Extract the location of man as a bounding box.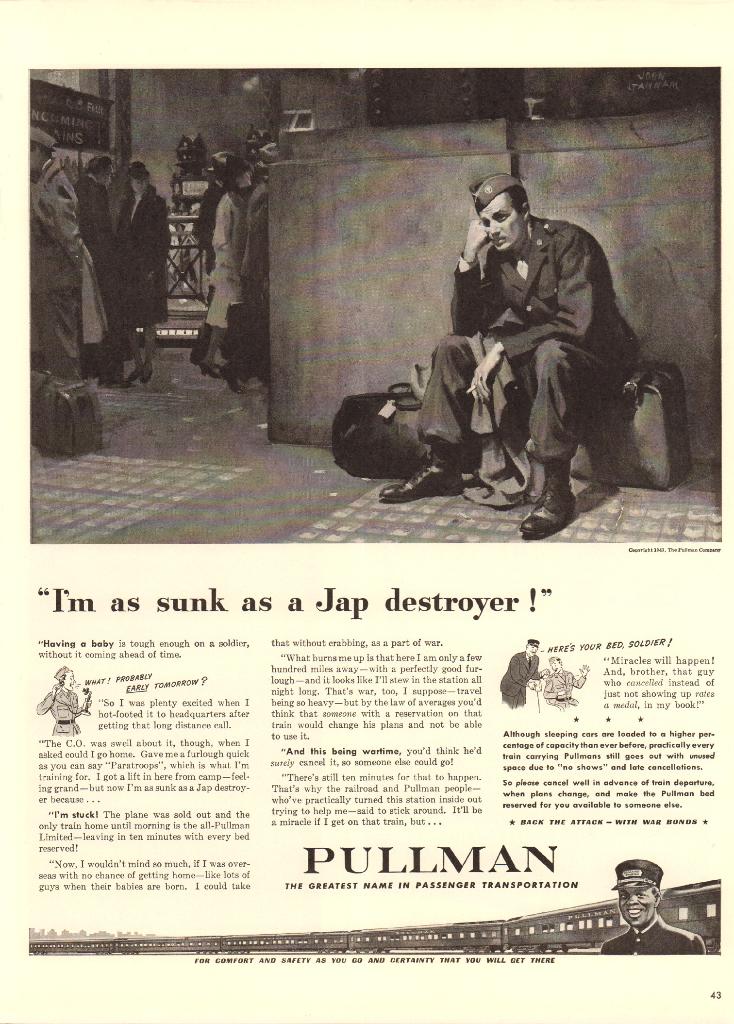
70, 153, 118, 385.
